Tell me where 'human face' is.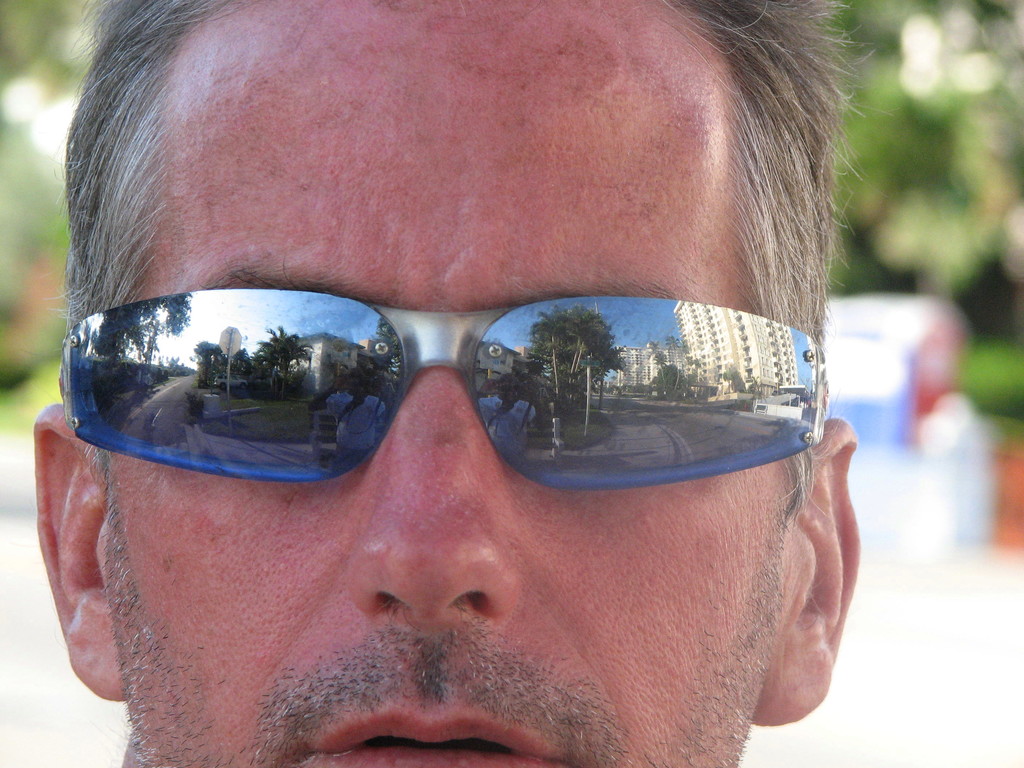
'human face' is at [left=101, top=0, right=804, bottom=767].
